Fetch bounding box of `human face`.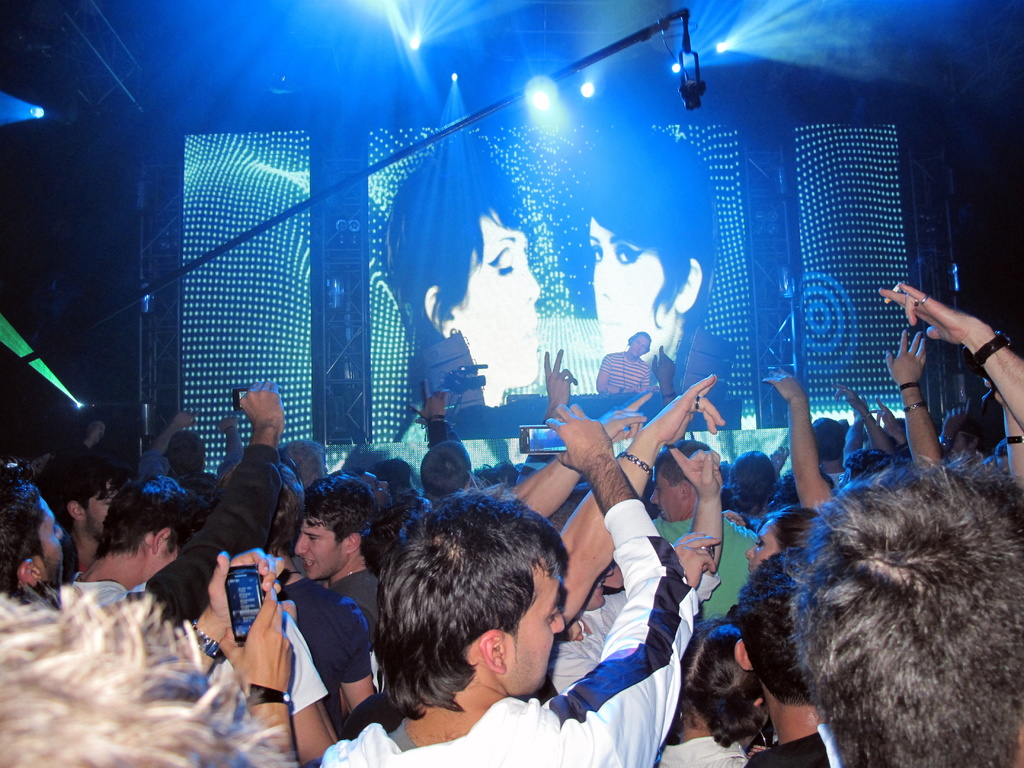
Bbox: [x1=648, y1=474, x2=695, y2=528].
